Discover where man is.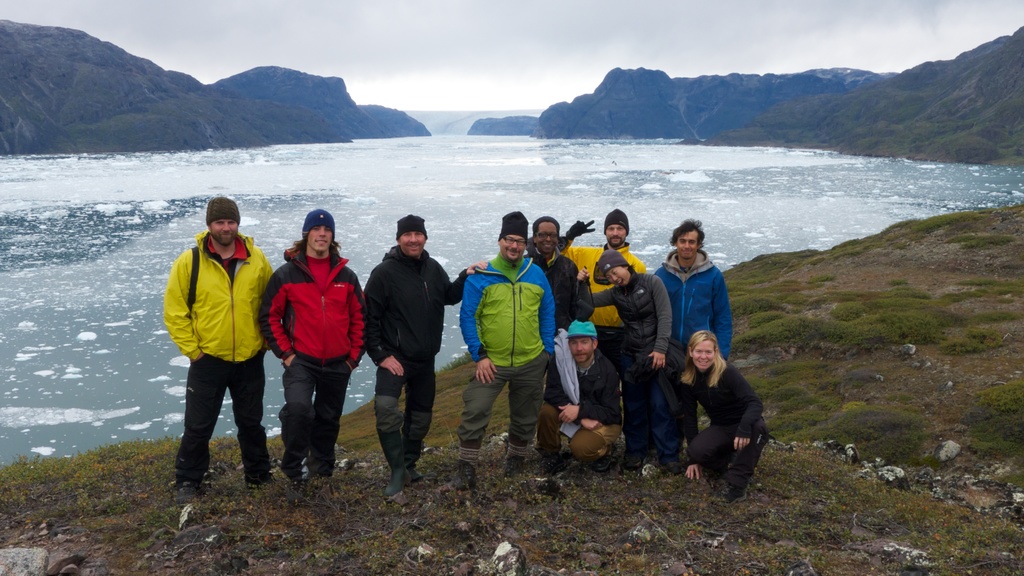
Discovered at [561, 206, 657, 385].
